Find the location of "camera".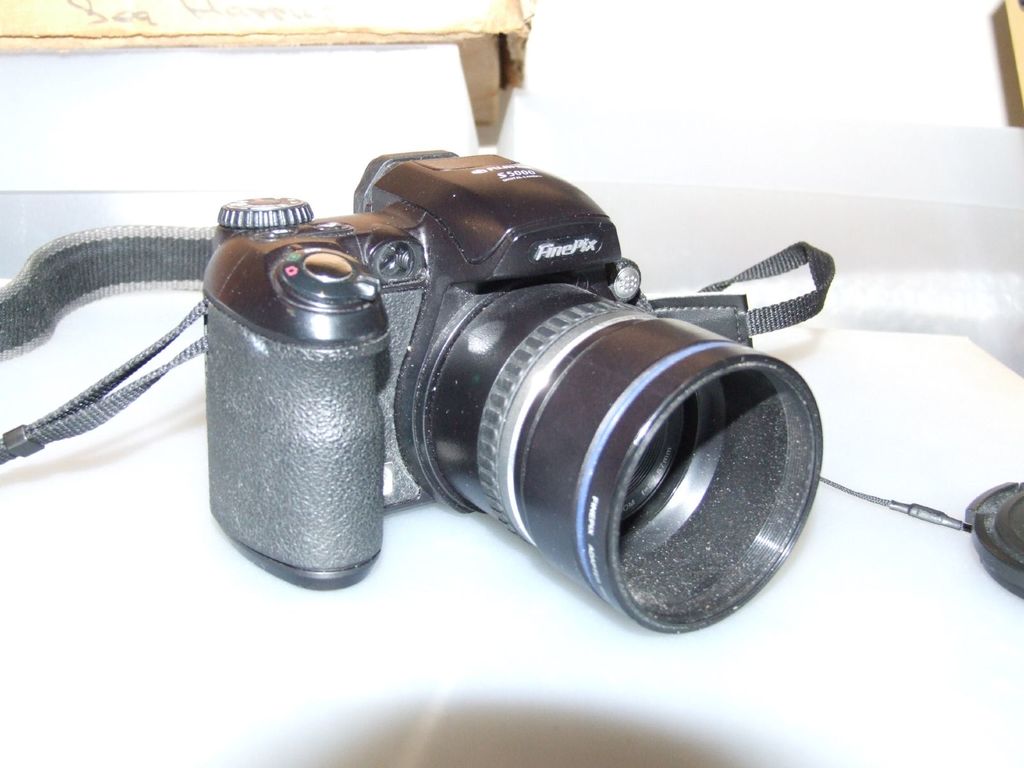
Location: box=[200, 152, 826, 636].
